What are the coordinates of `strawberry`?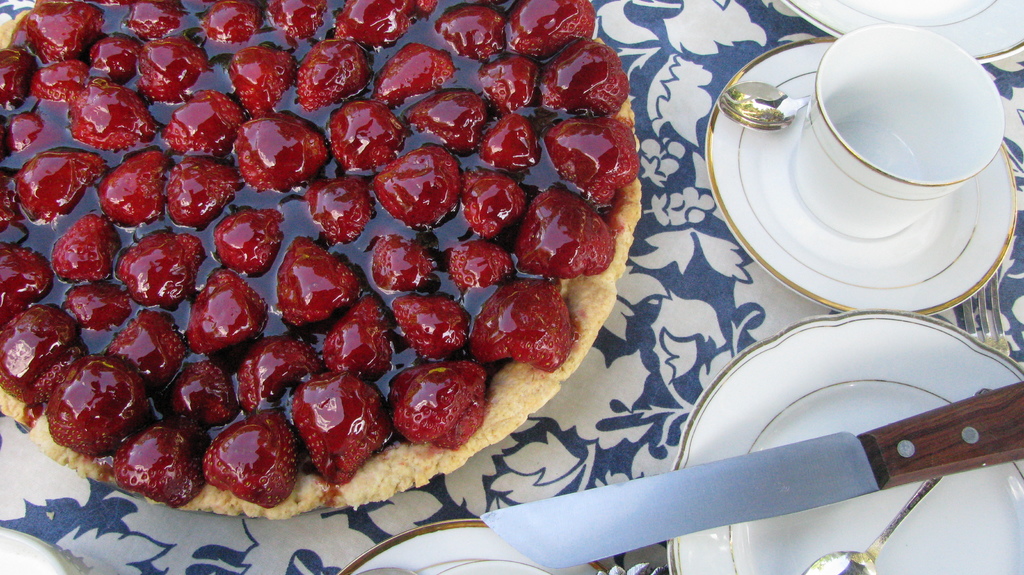
x1=0, y1=247, x2=54, y2=326.
